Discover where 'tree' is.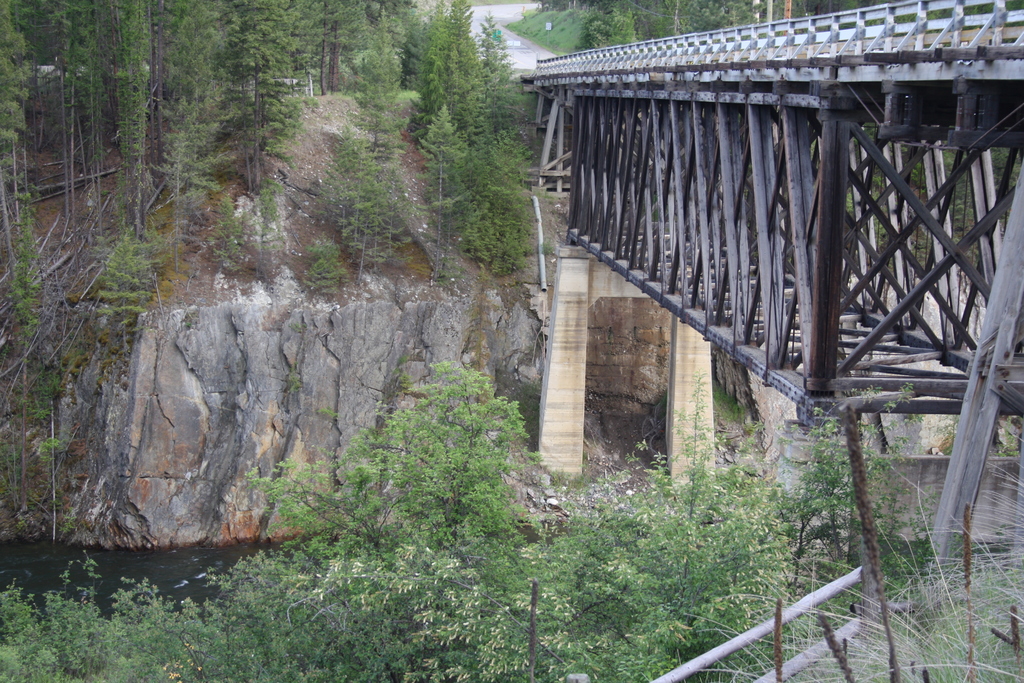
Discovered at 236, 358, 548, 570.
